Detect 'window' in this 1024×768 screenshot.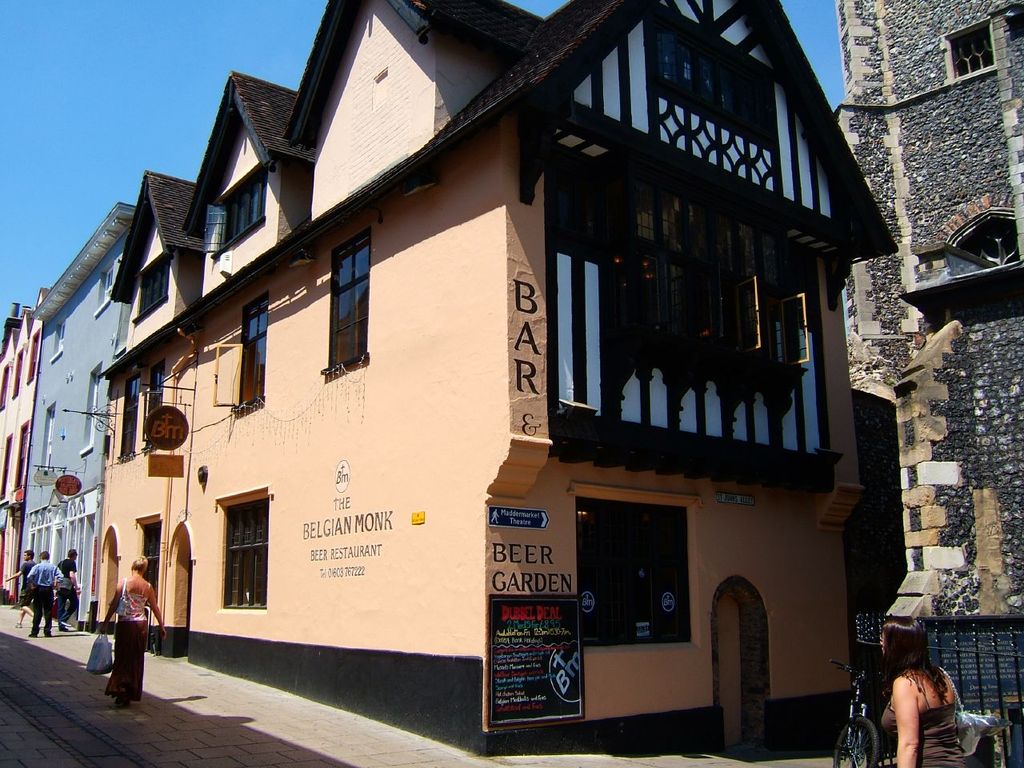
Detection: select_region(226, 298, 273, 414).
